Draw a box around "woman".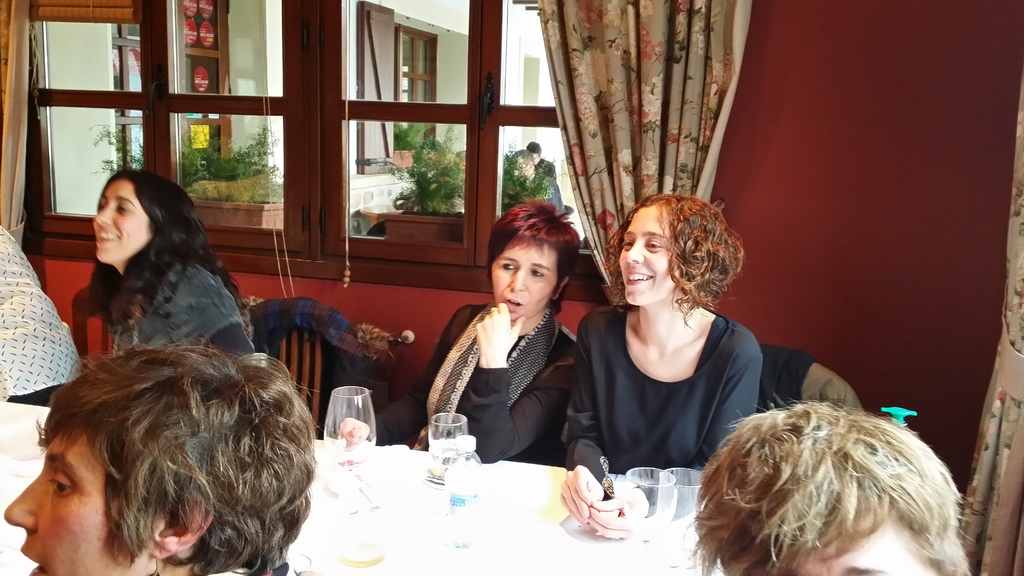
box=[80, 168, 257, 369].
